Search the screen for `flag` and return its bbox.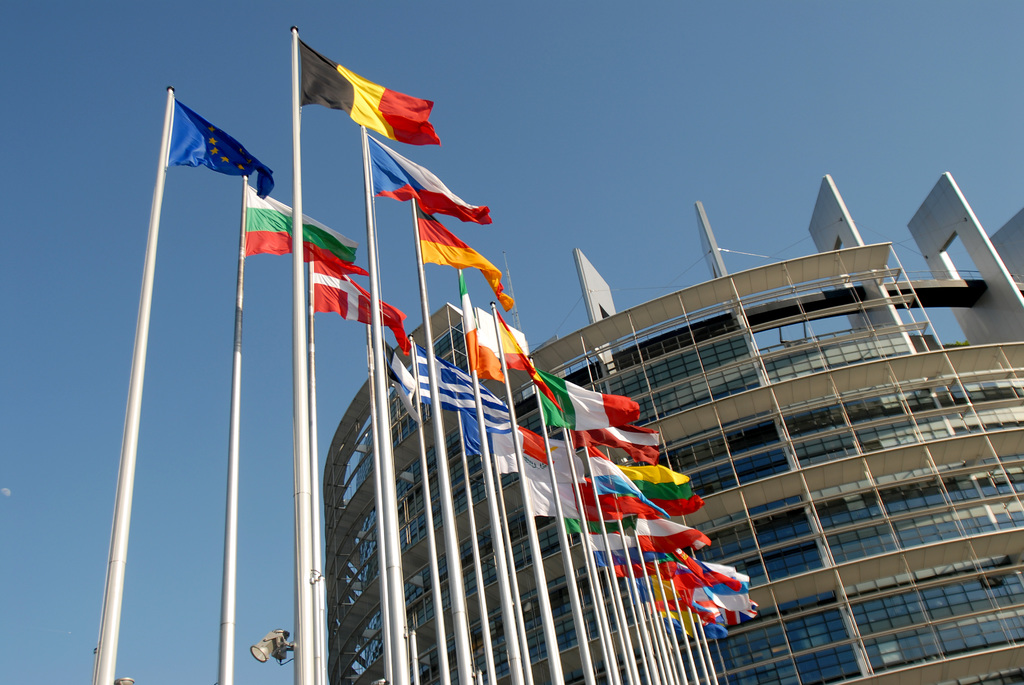
Found: l=471, t=302, r=528, b=379.
